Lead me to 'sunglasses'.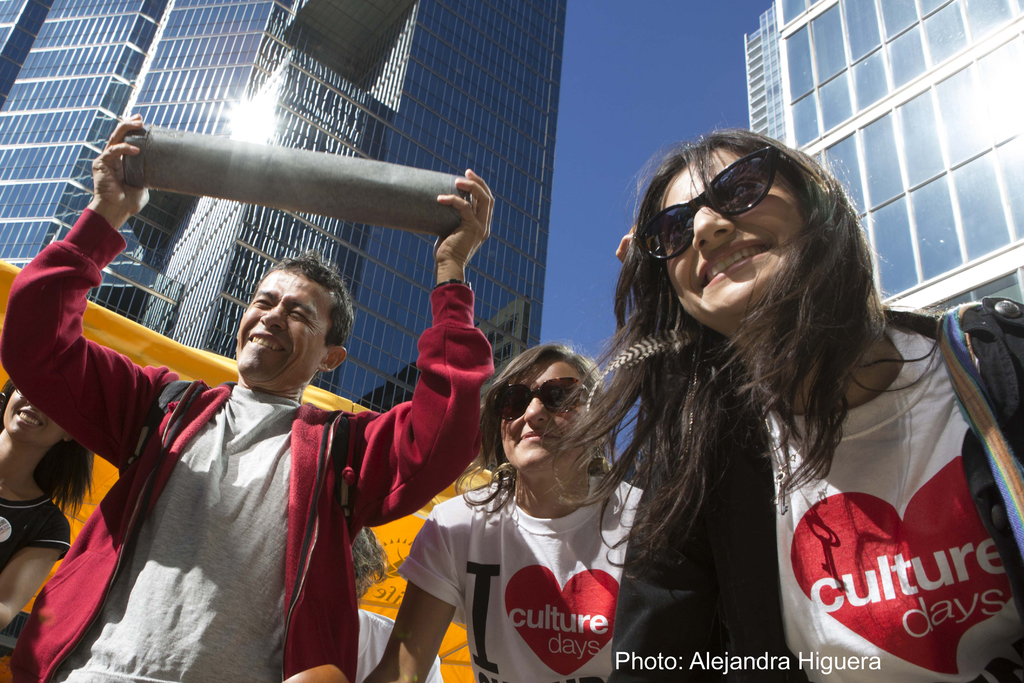
Lead to {"left": 492, "top": 374, "right": 591, "bottom": 420}.
